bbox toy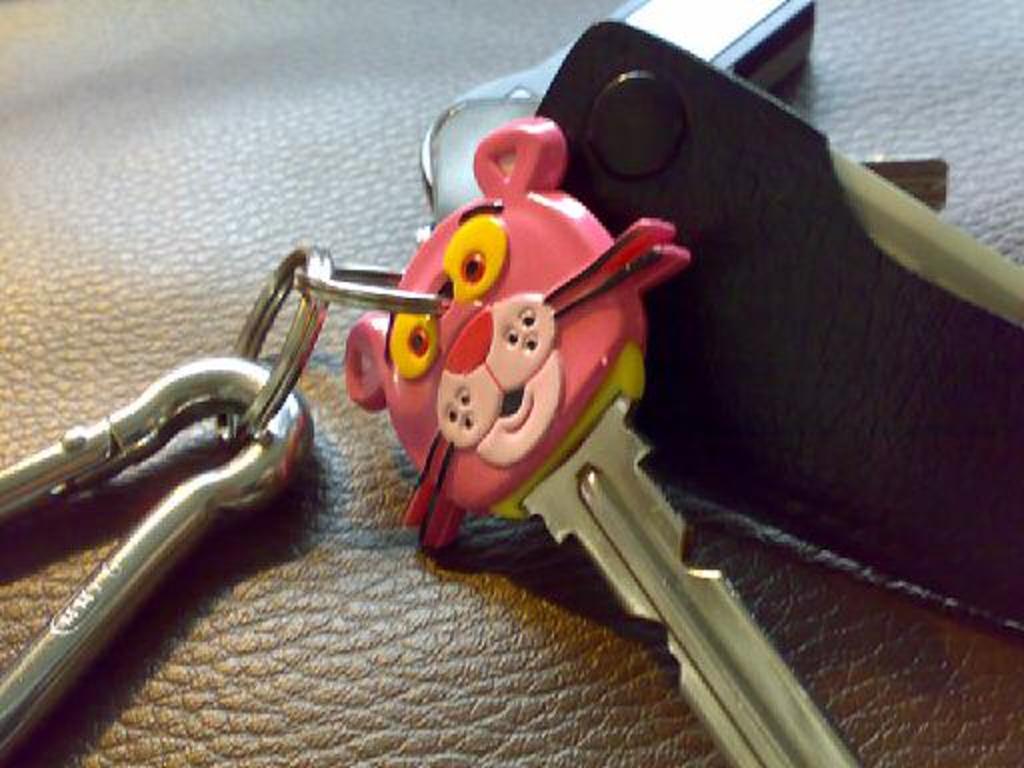
region(338, 116, 690, 554)
